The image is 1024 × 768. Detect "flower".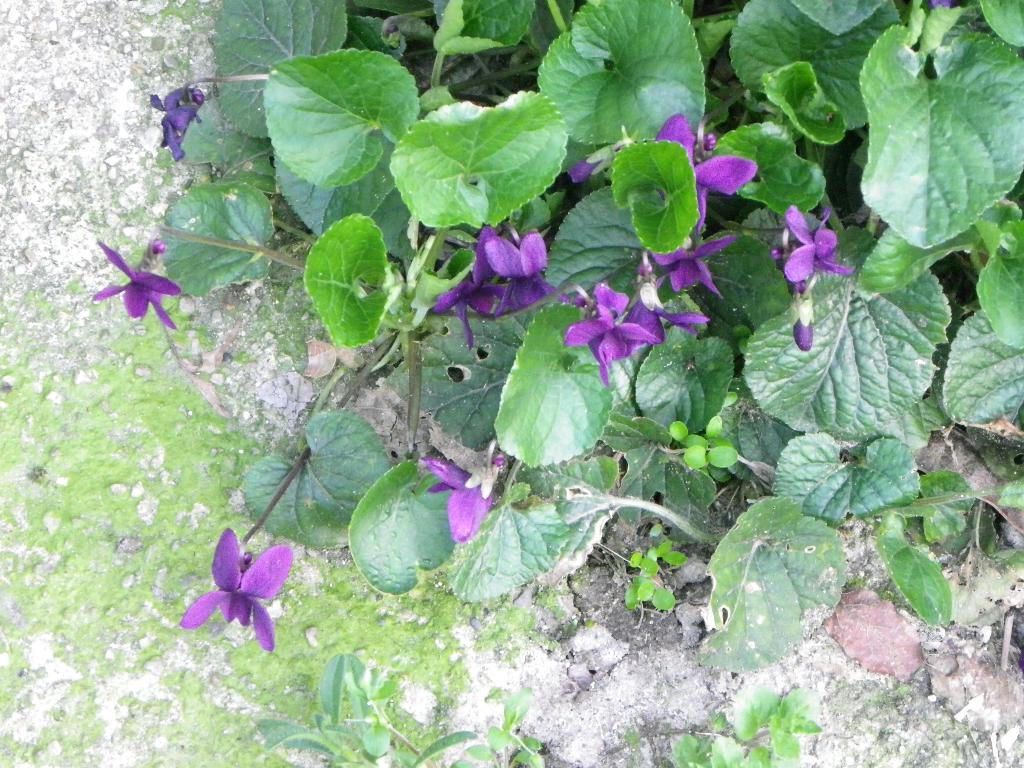
Detection: 646, 111, 758, 241.
